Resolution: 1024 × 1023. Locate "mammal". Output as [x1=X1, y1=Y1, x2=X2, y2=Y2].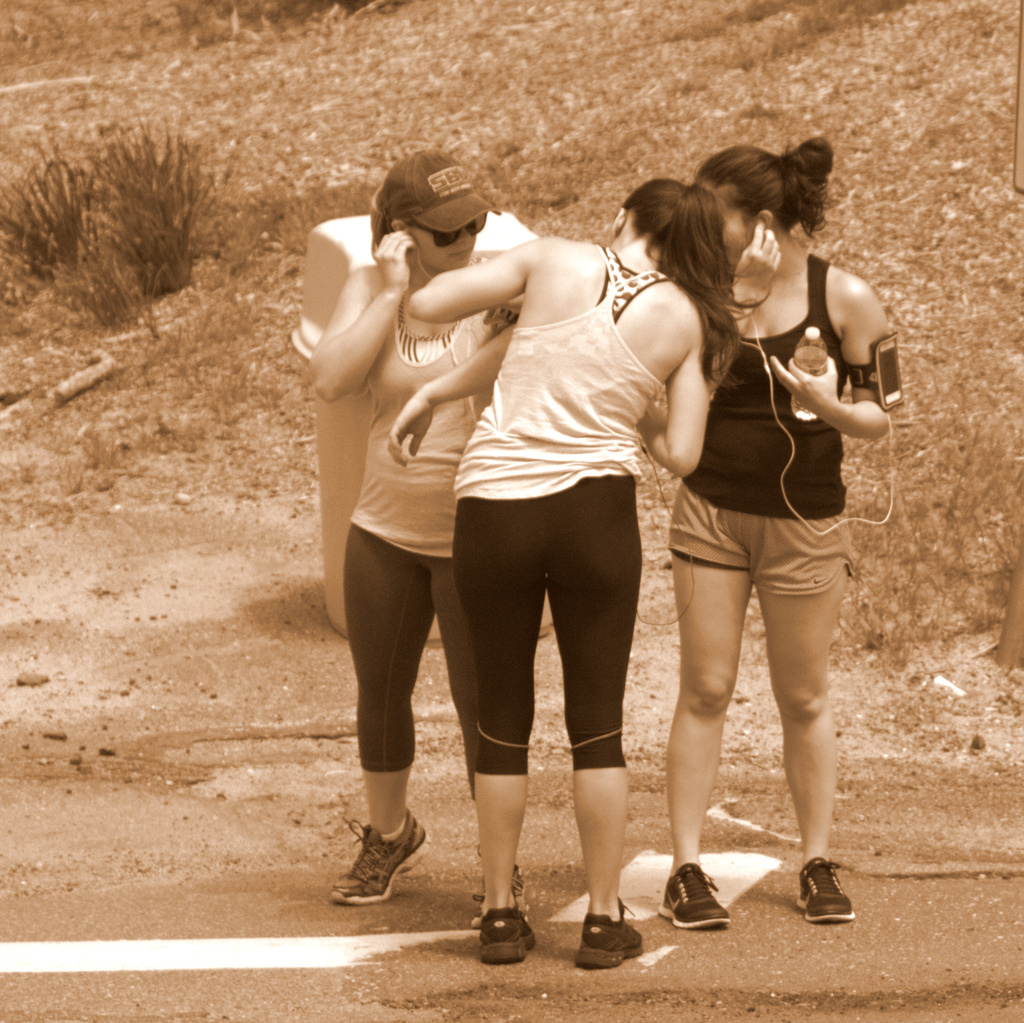
[x1=316, y1=151, x2=525, y2=909].
